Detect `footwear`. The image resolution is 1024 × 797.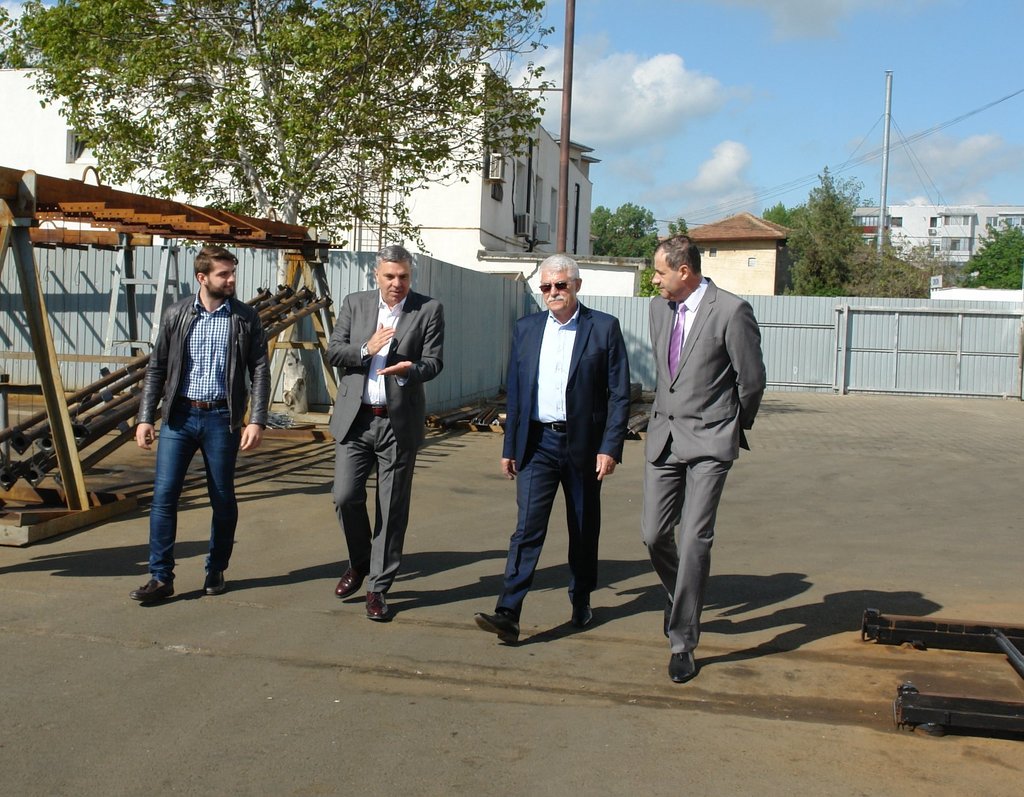
detection(202, 568, 225, 596).
